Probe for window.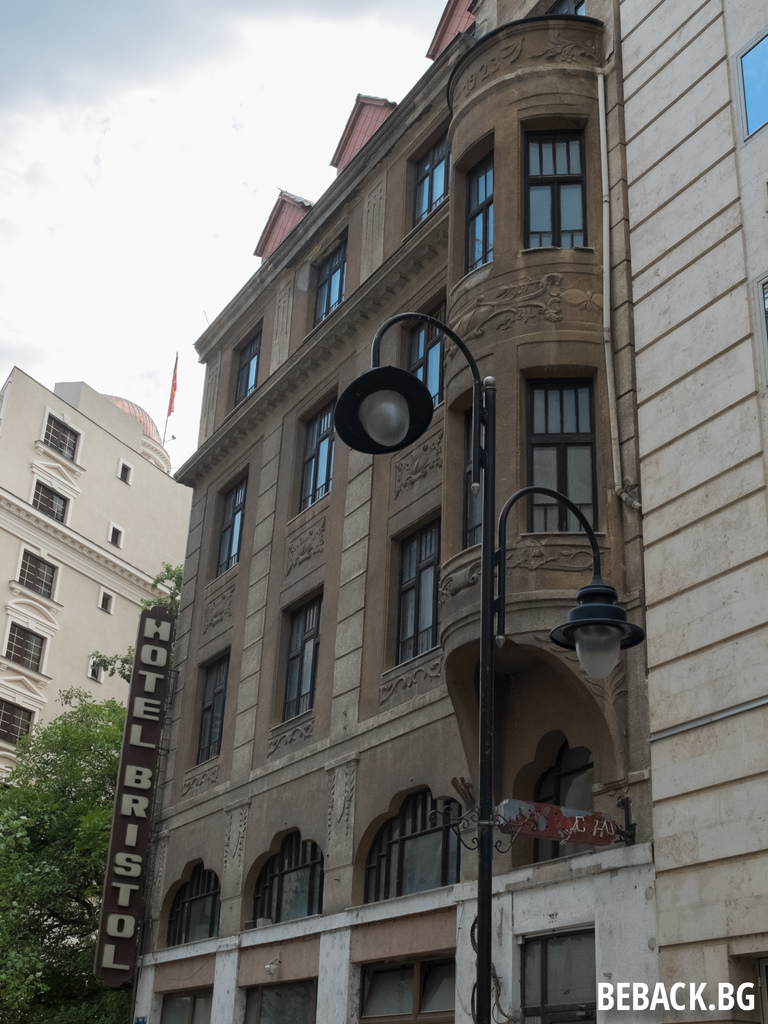
Probe result: crop(308, 221, 353, 332).
